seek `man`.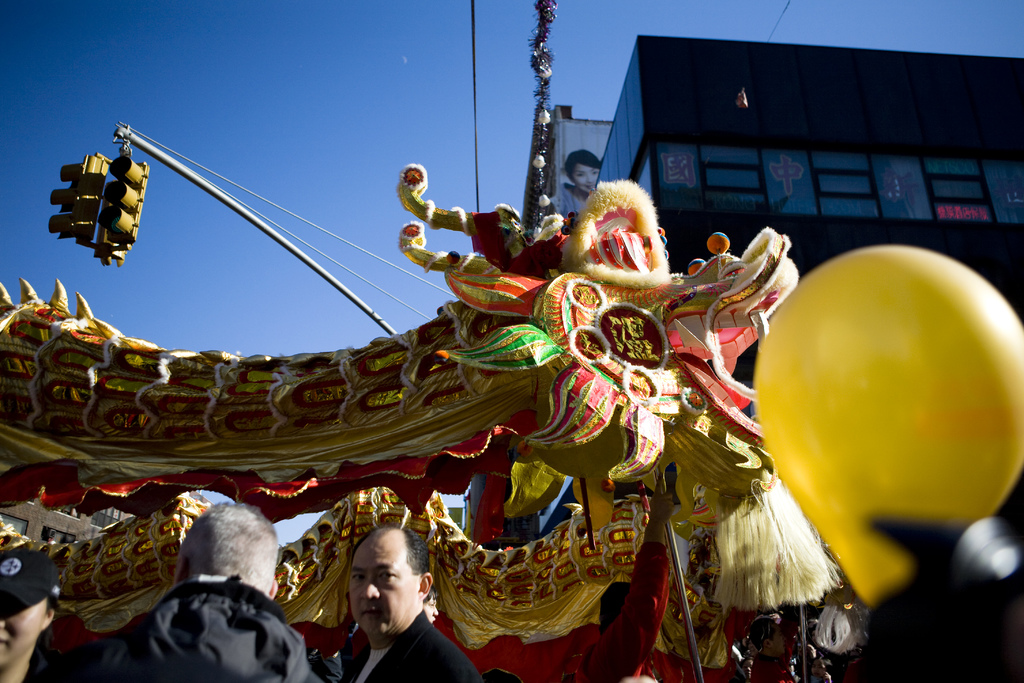
select_region(307, 522, 460, 682).
